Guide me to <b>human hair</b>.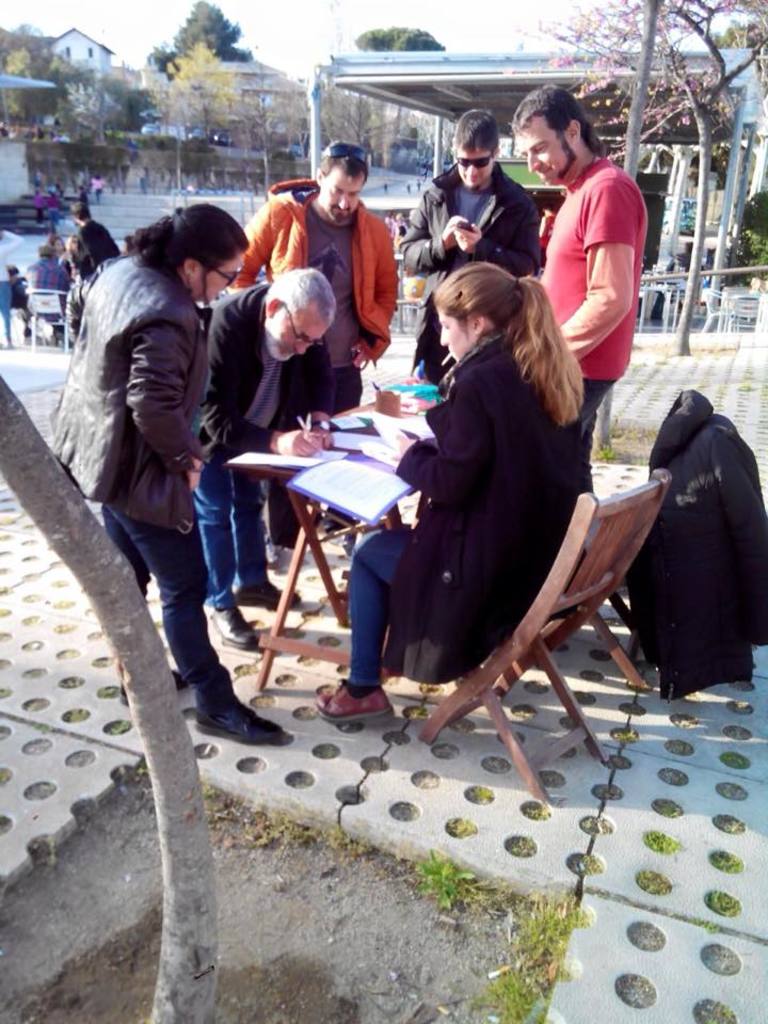
Guidance: x1=46 y1=234 x2=64 y2=250.
